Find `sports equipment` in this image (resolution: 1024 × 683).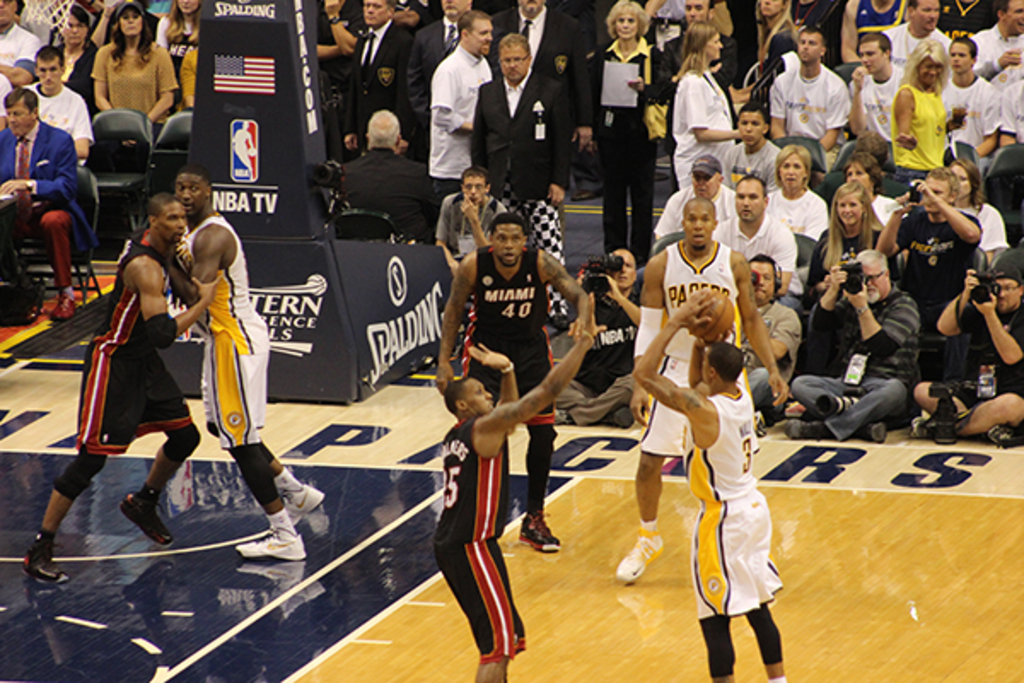
<bbox>119, 492, 176, 543</bbox>.
